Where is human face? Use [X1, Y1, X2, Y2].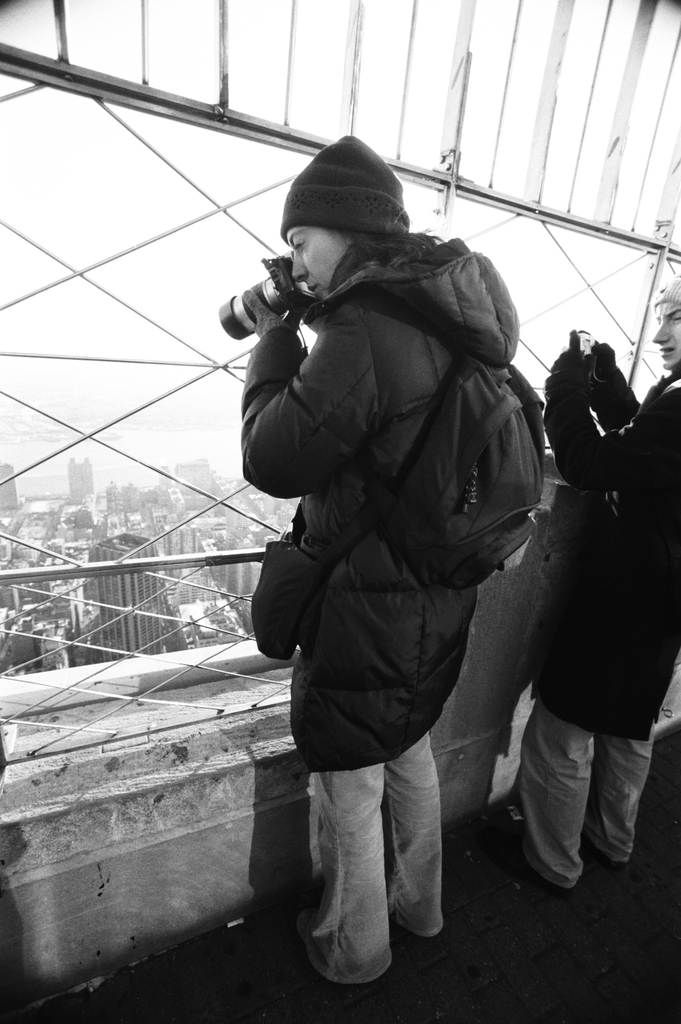
[283, 217, 346, 299].
